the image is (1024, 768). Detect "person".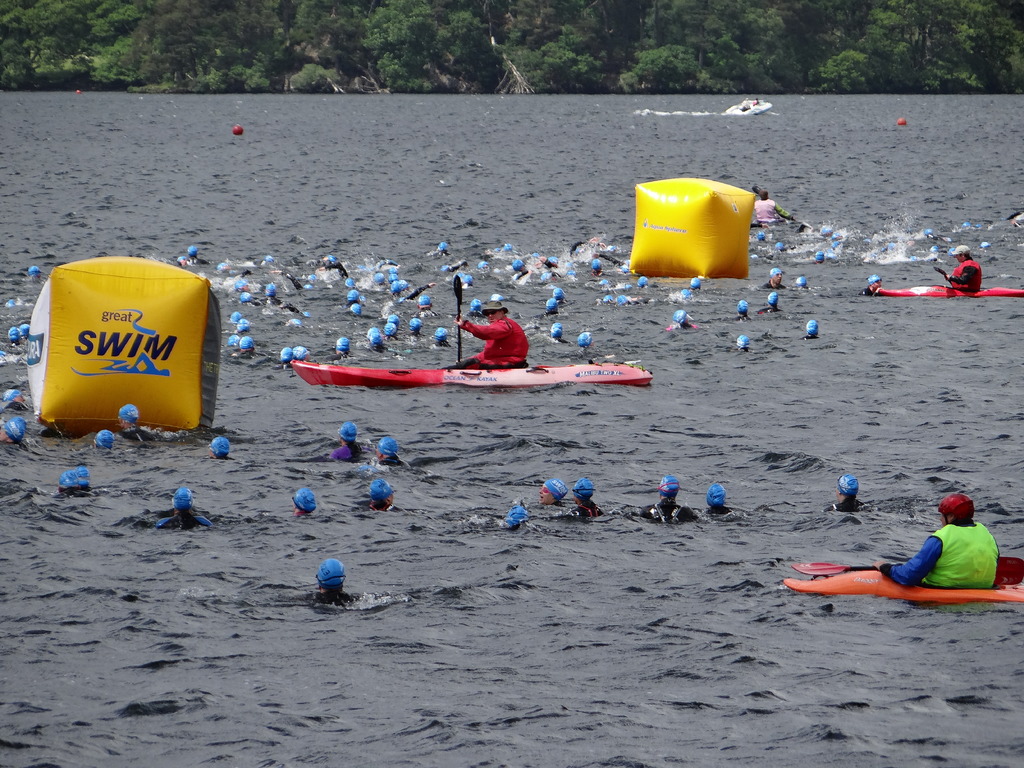
Detection: box(324, 337, 348, 360).
